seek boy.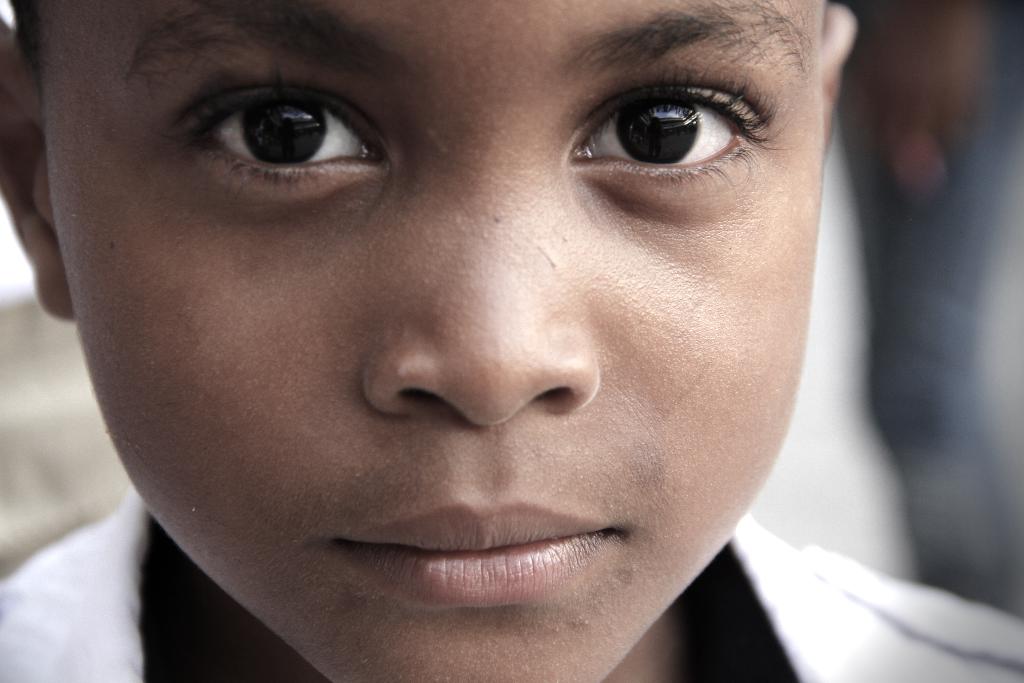
crop(0, 0, 958, 682).
